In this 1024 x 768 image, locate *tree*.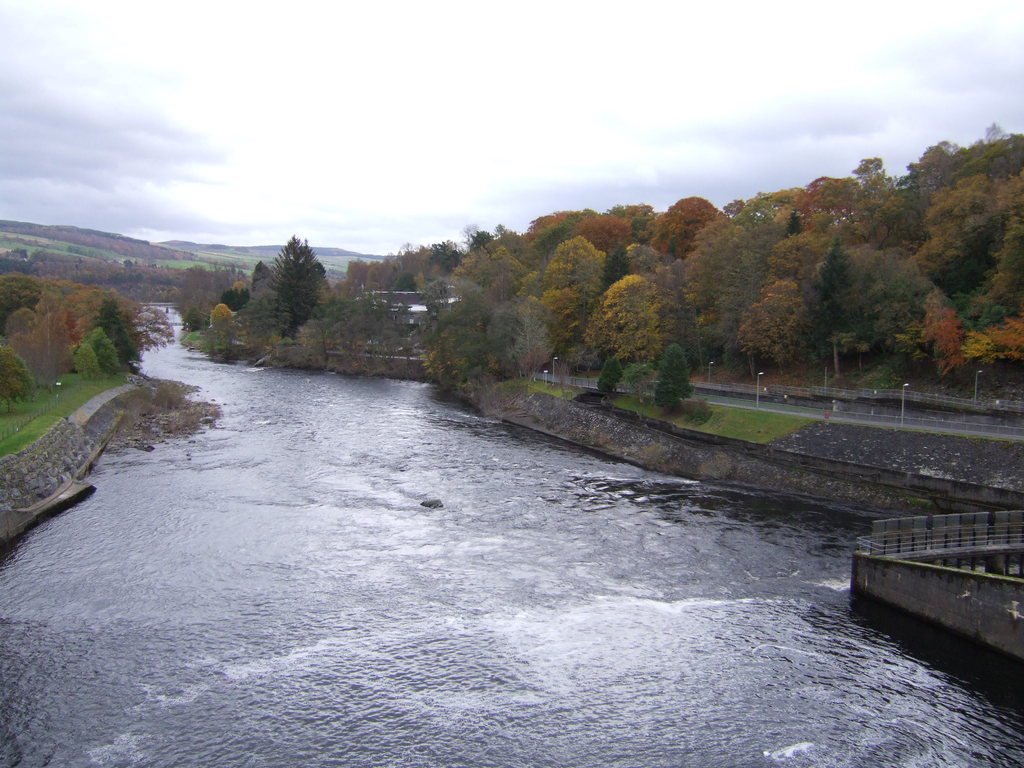
Bounding box: 219:289:250:309.
